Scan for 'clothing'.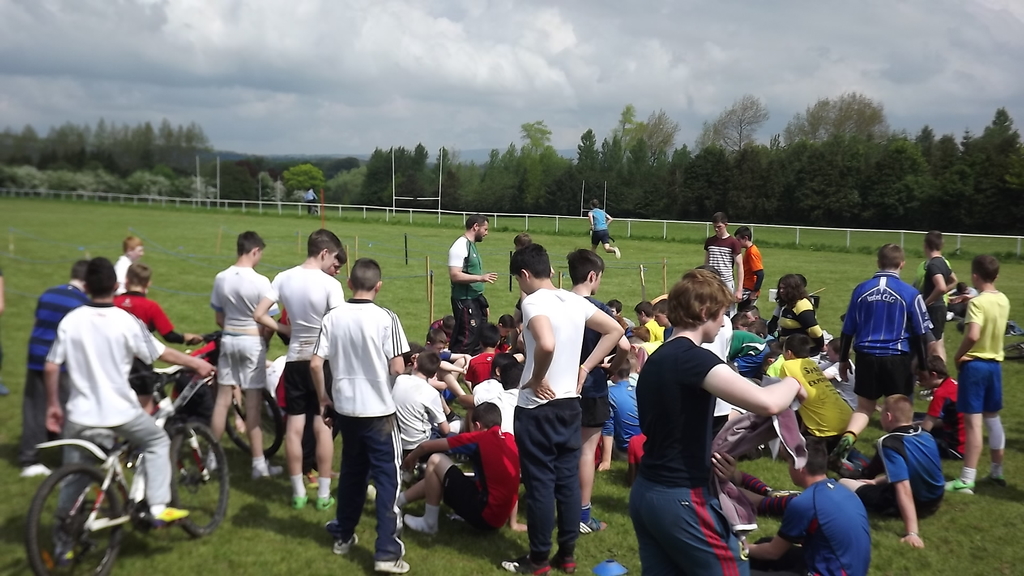
Scan result: 790,467,887,561.
